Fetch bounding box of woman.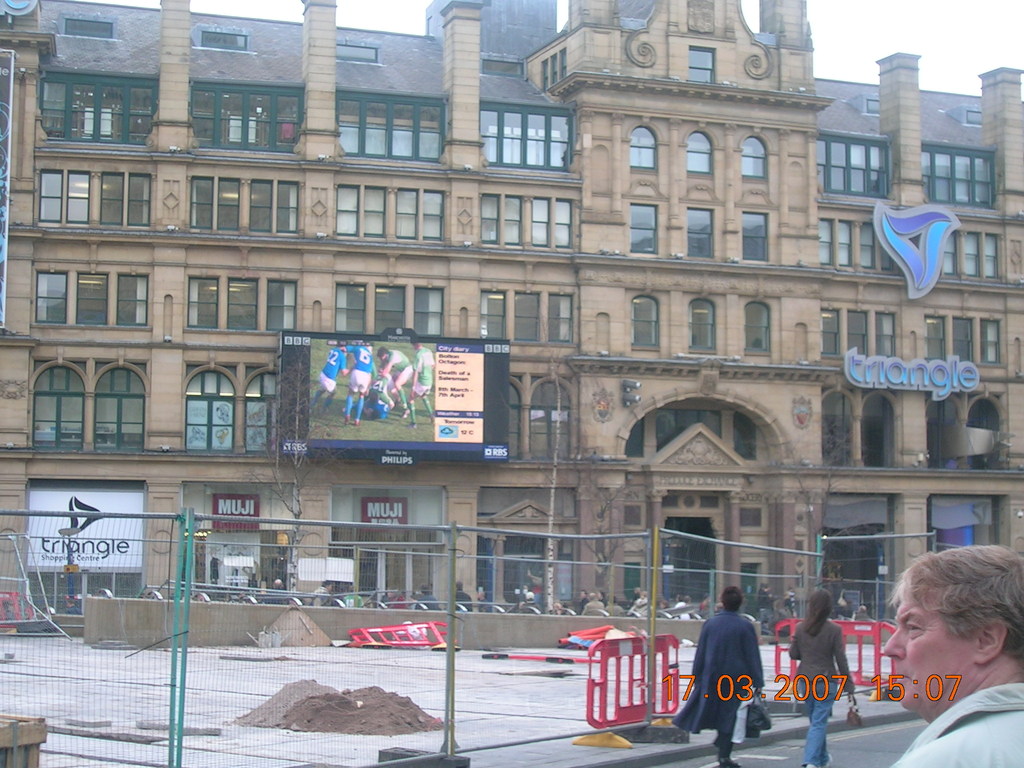
Bbox: [x1=795, y1=593, x2=855, y2=767].
